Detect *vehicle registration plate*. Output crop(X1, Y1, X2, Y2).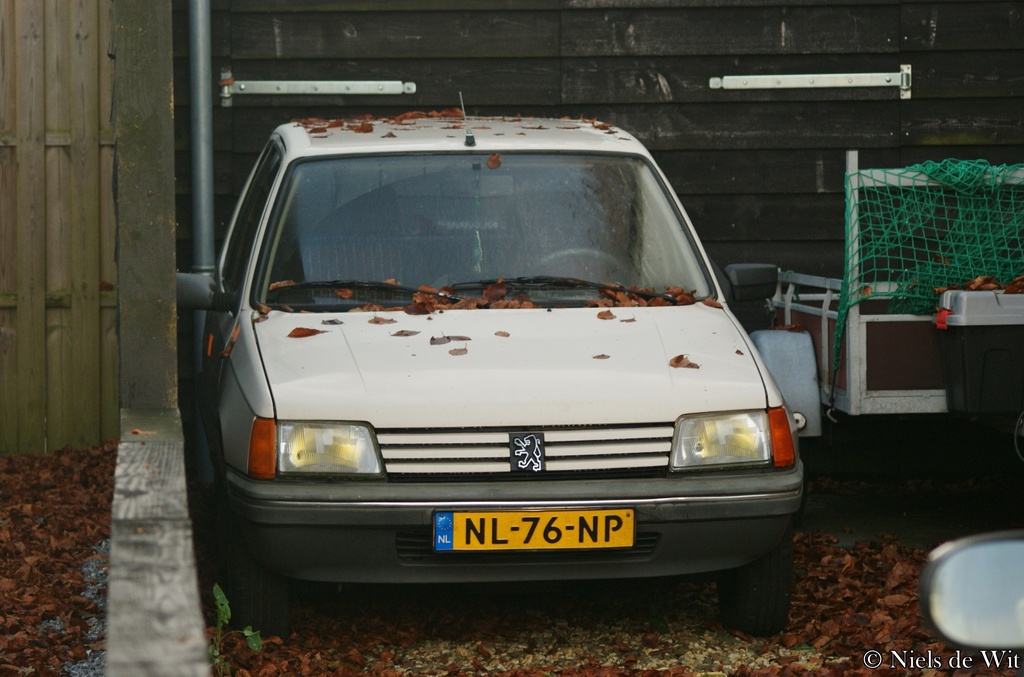
crop(435, 507, 635, 553).
